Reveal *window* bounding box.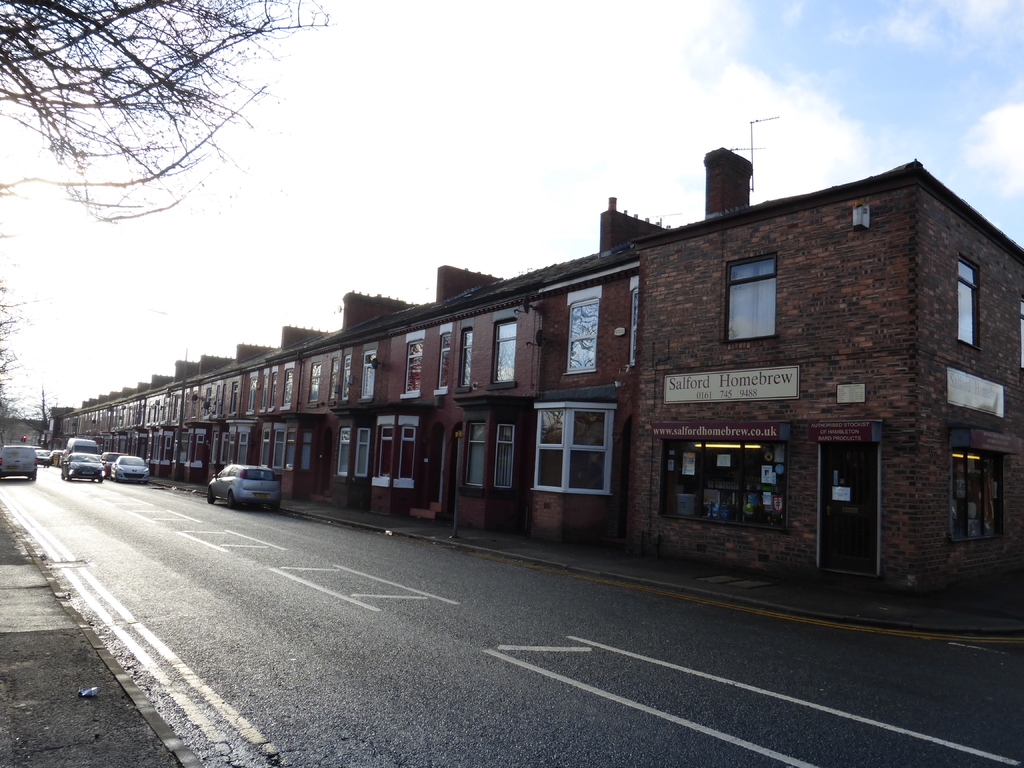
Revealed: 340 428 348 478.
